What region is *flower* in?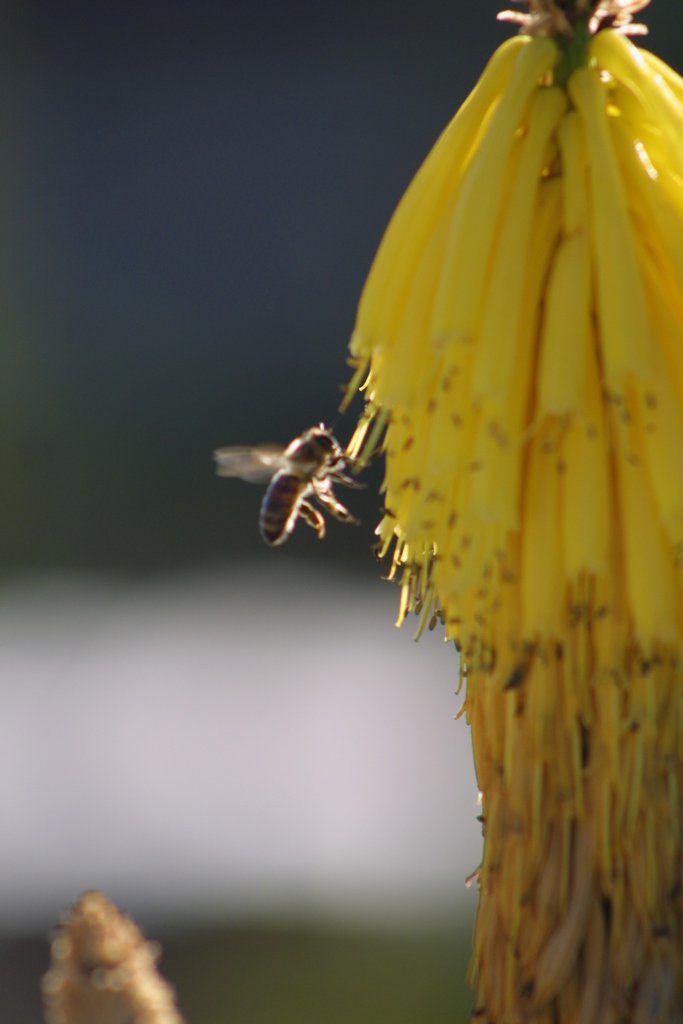
box=[33, 893, 184, 1023].
